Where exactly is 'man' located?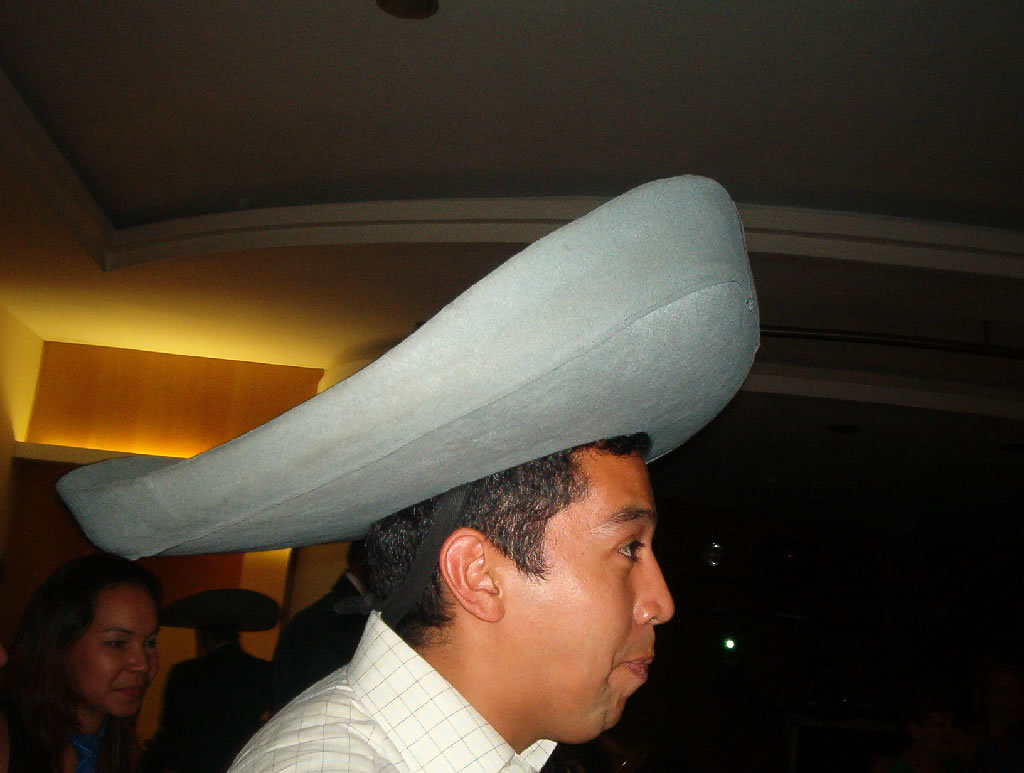
Its bounding box is 156 586 287 772.
